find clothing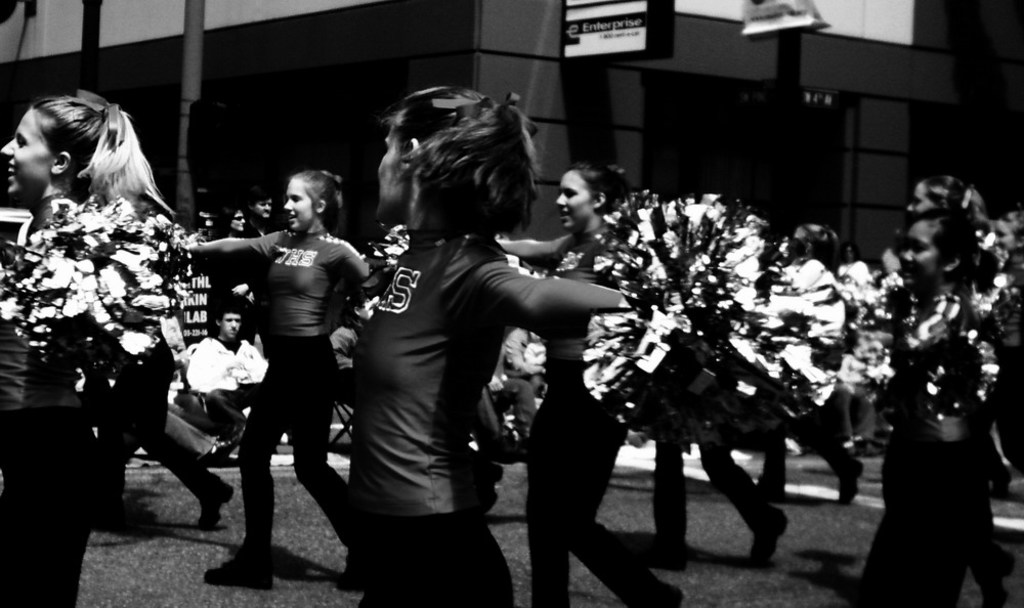
locate(0, 189, 167, 607)
